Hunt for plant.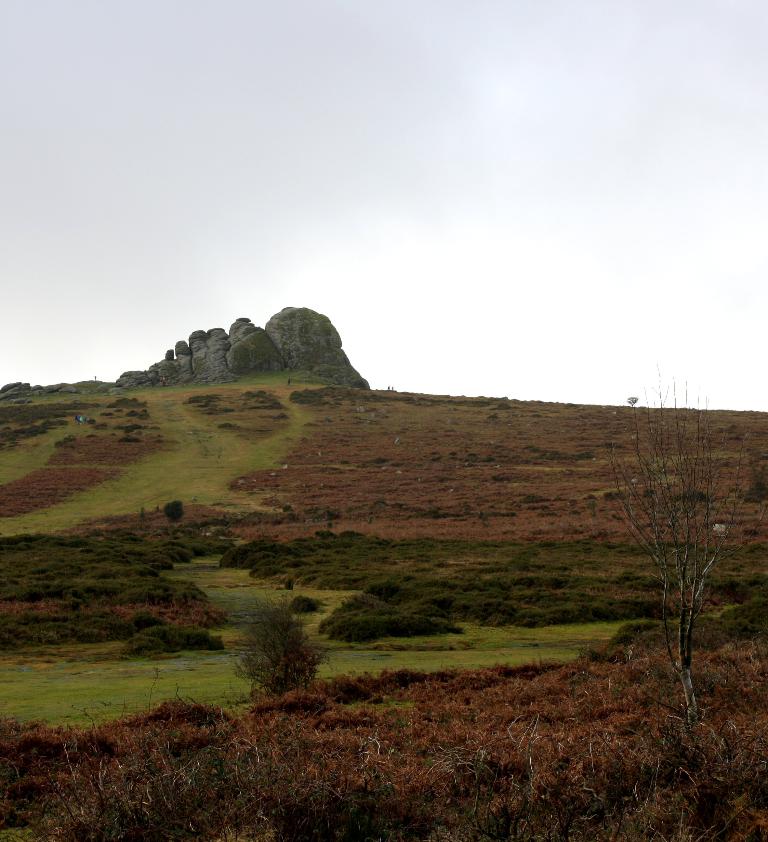
Hunted down at bbox=[578, 362, 745, 718].
